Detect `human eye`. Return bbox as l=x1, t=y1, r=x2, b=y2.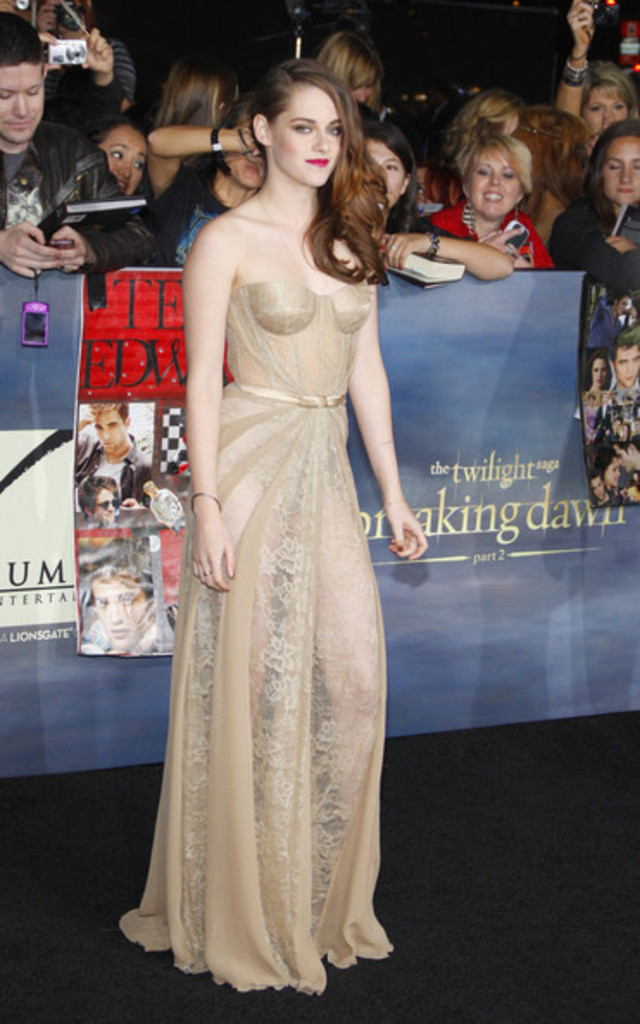
l=131, t=150, r=148, b=174.
